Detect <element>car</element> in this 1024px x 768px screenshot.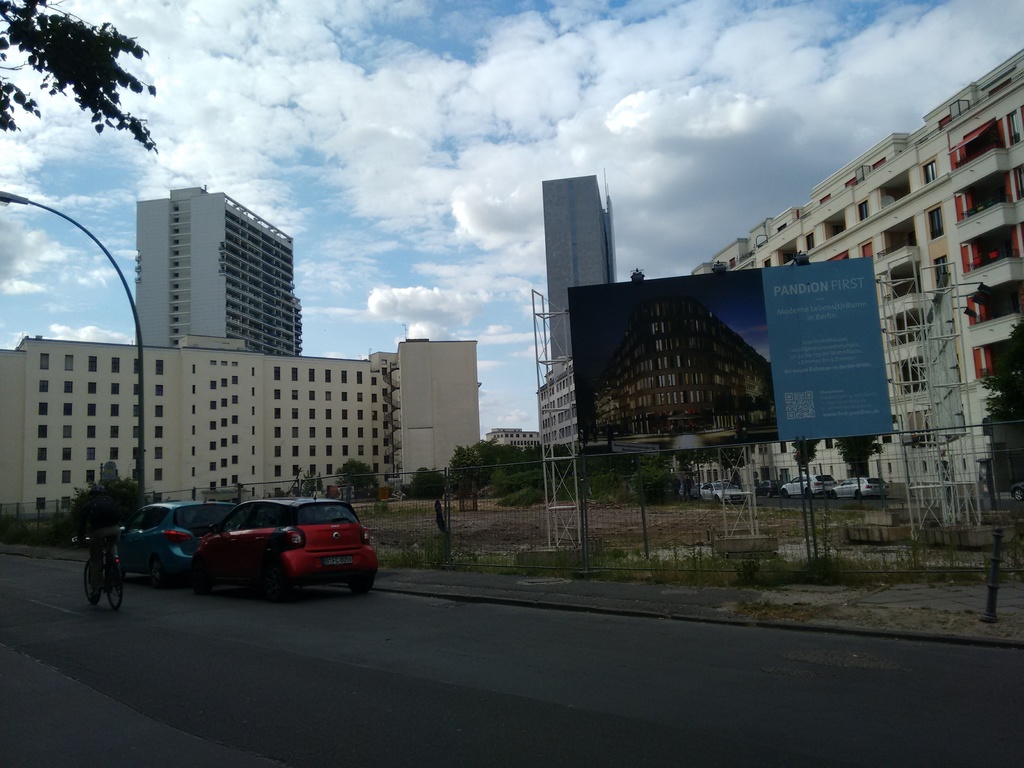
Detection: (700, 482, 745, 503).
